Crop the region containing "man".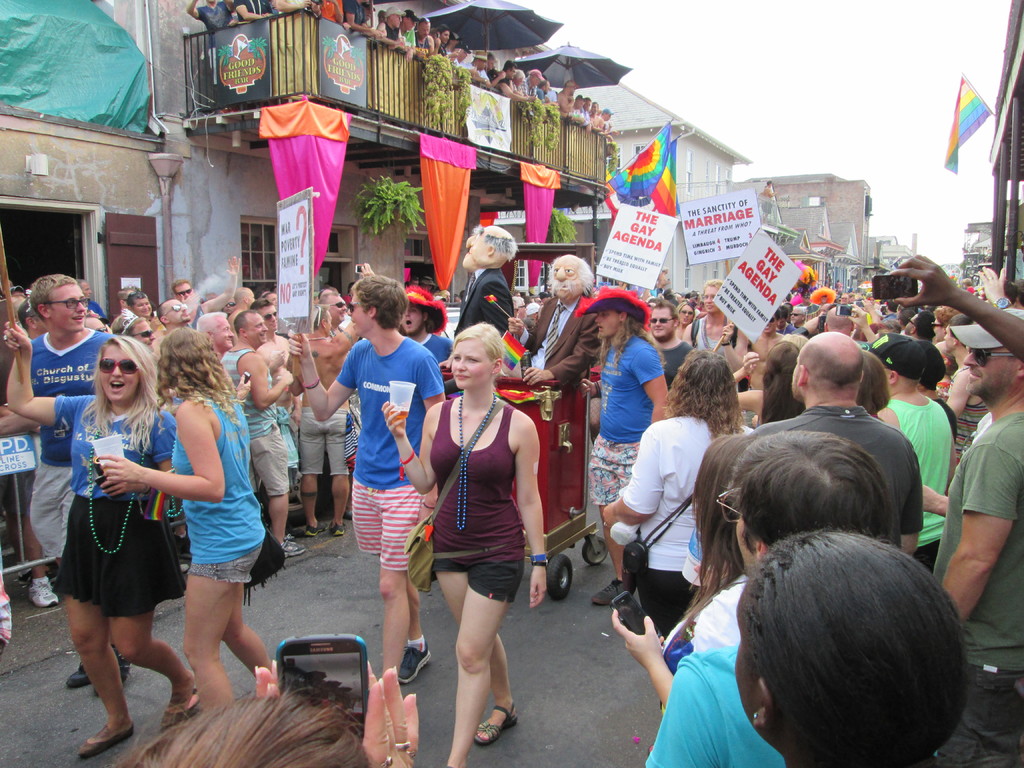
Crop region: detection(570, 296, 669, 611).
